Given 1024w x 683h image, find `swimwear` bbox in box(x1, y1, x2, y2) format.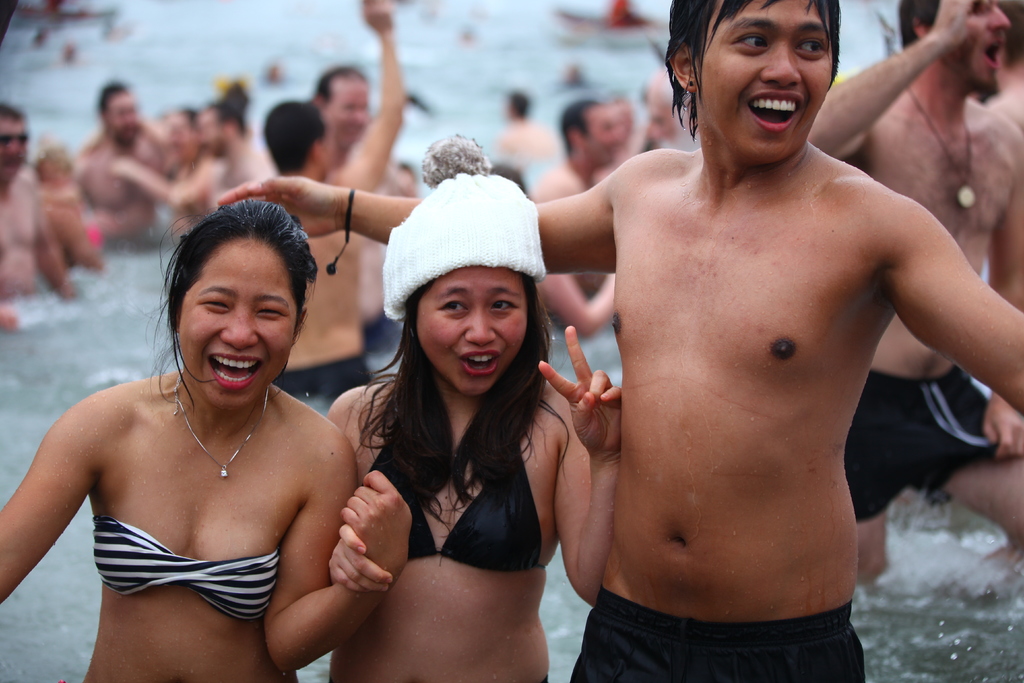
box(842, 363, 996, 527).
